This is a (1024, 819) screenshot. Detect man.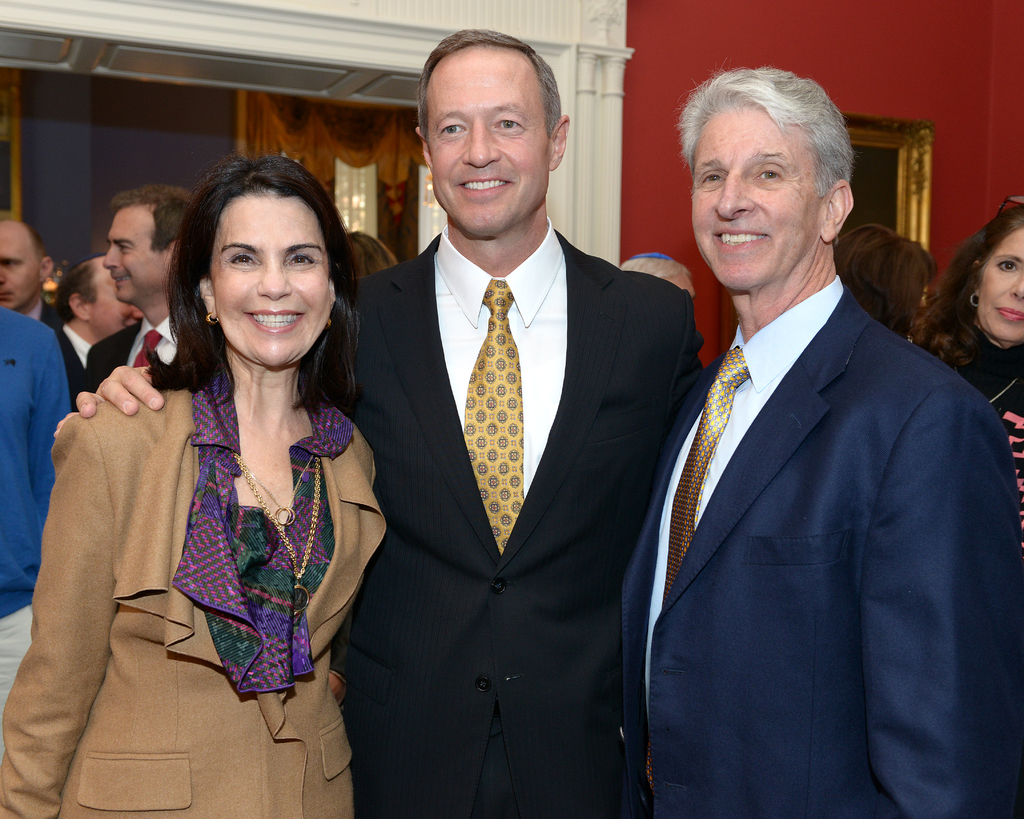
region(82, 188, 210, 401).
